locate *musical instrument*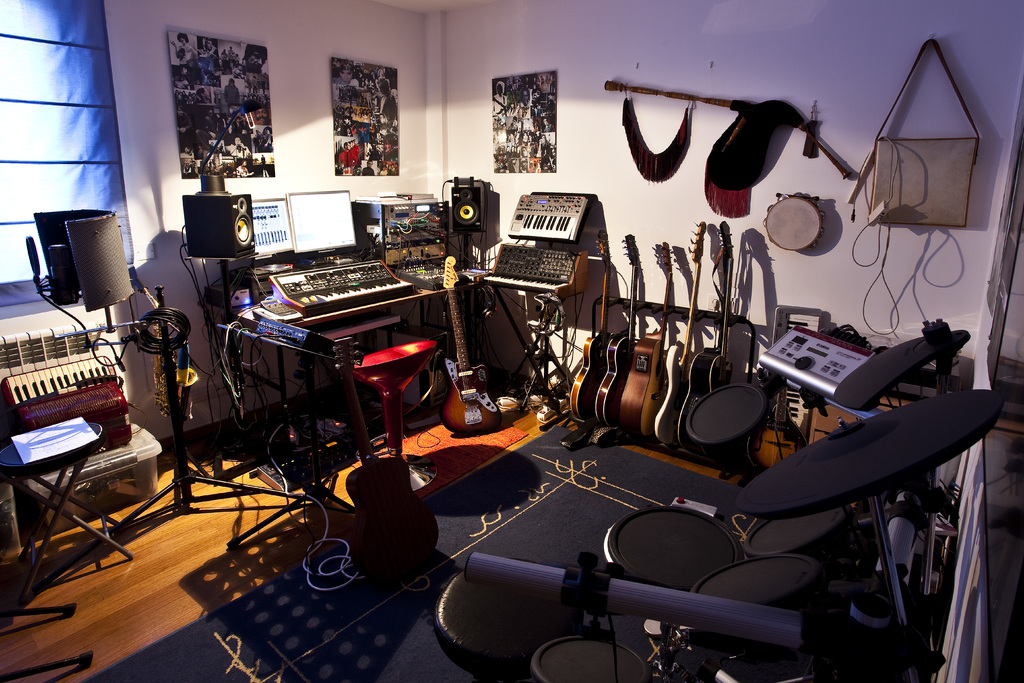
{"x1": 675, "y1": 381, "x2": 776, "y2": 450}
